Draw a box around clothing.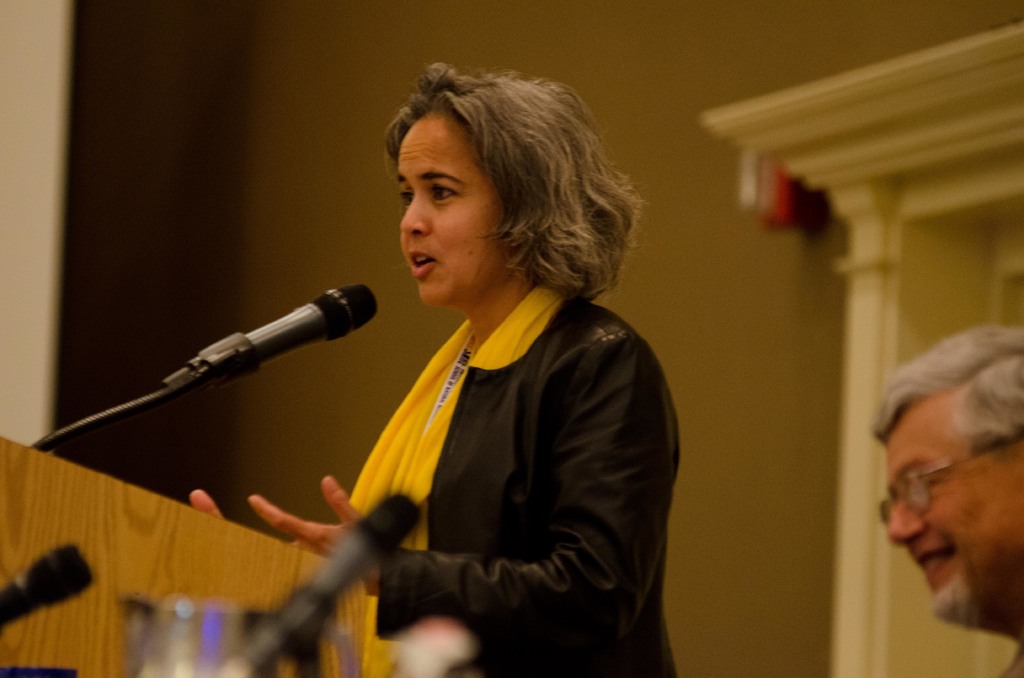
rect(323, 281, 677, 677).
